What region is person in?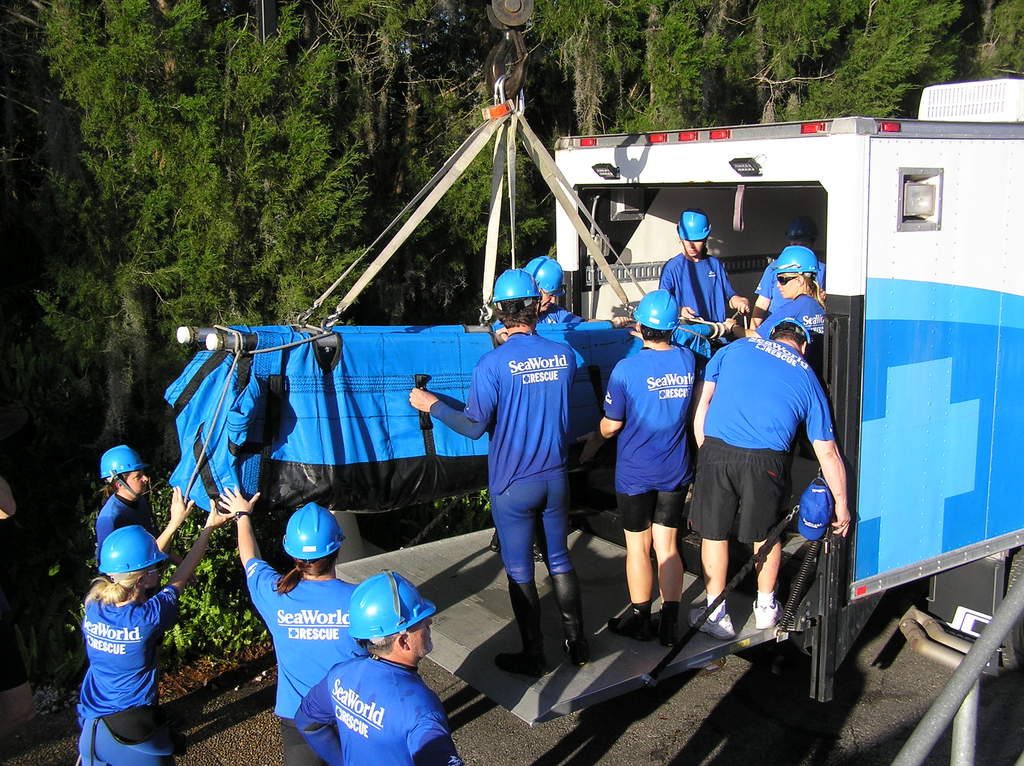
region(743, 213, 825, 333).
